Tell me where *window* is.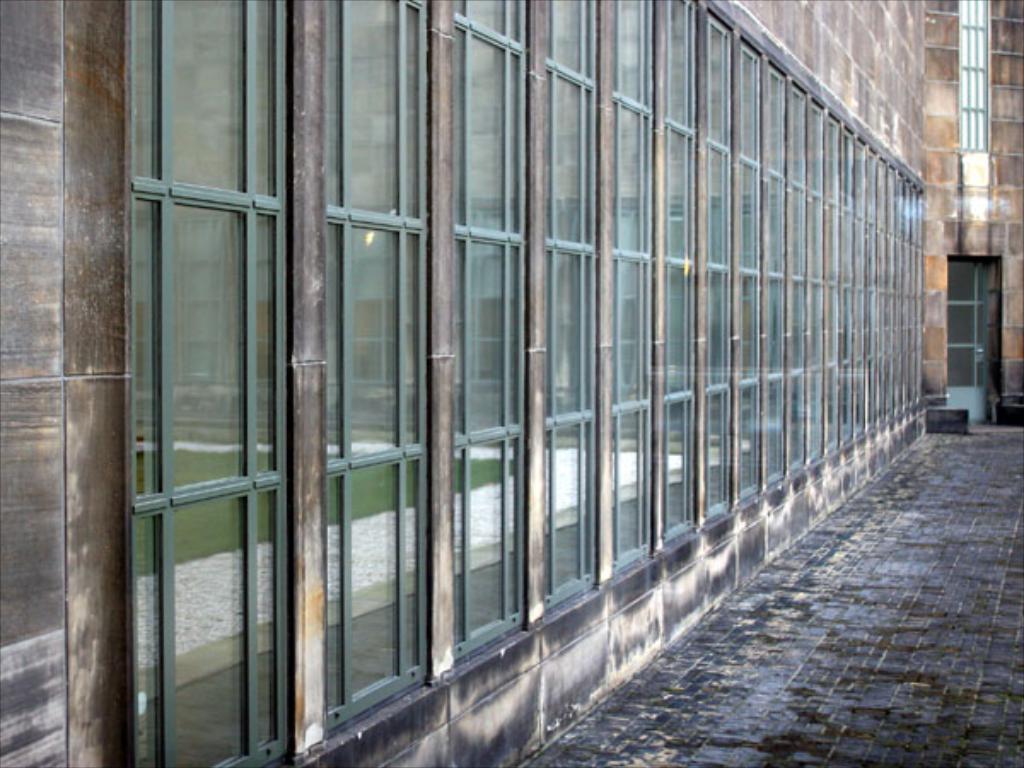
*window* is at [672, 0, 693, 534].
